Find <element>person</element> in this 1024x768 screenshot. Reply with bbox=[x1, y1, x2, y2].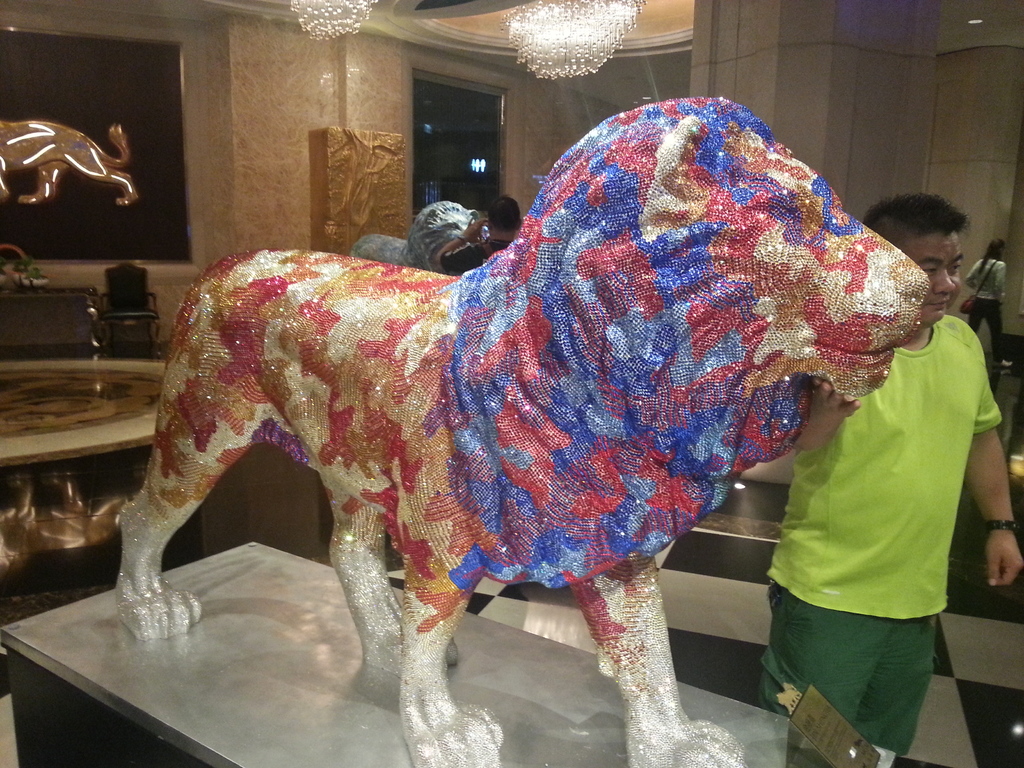
bbox=[964, 237, 1013, 371].
